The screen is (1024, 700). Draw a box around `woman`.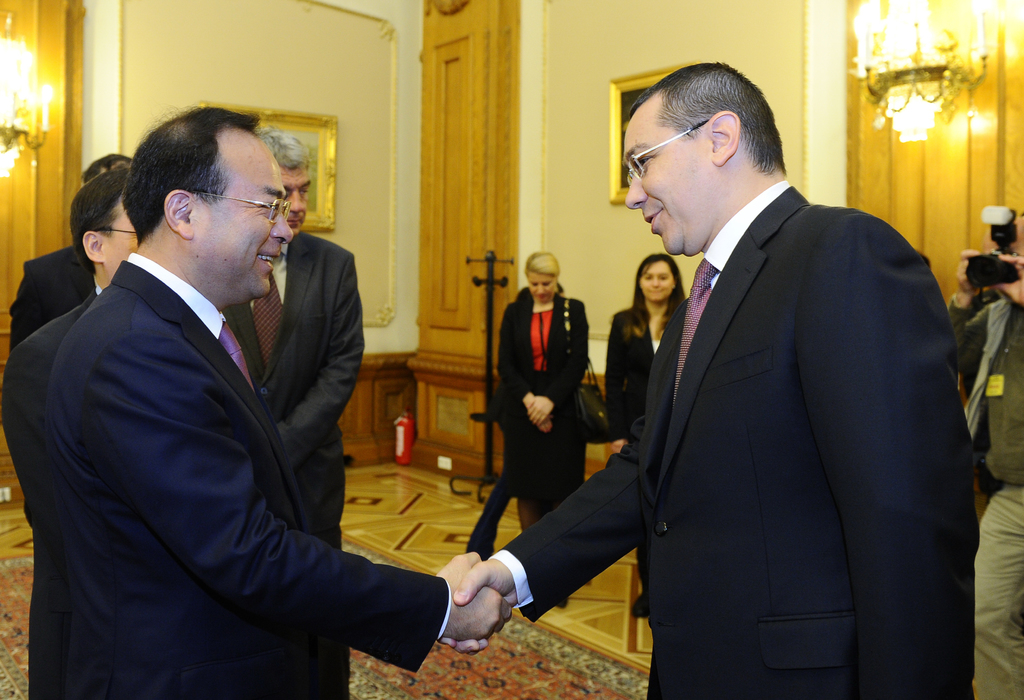
BBox(498, 254, 592, 526).
